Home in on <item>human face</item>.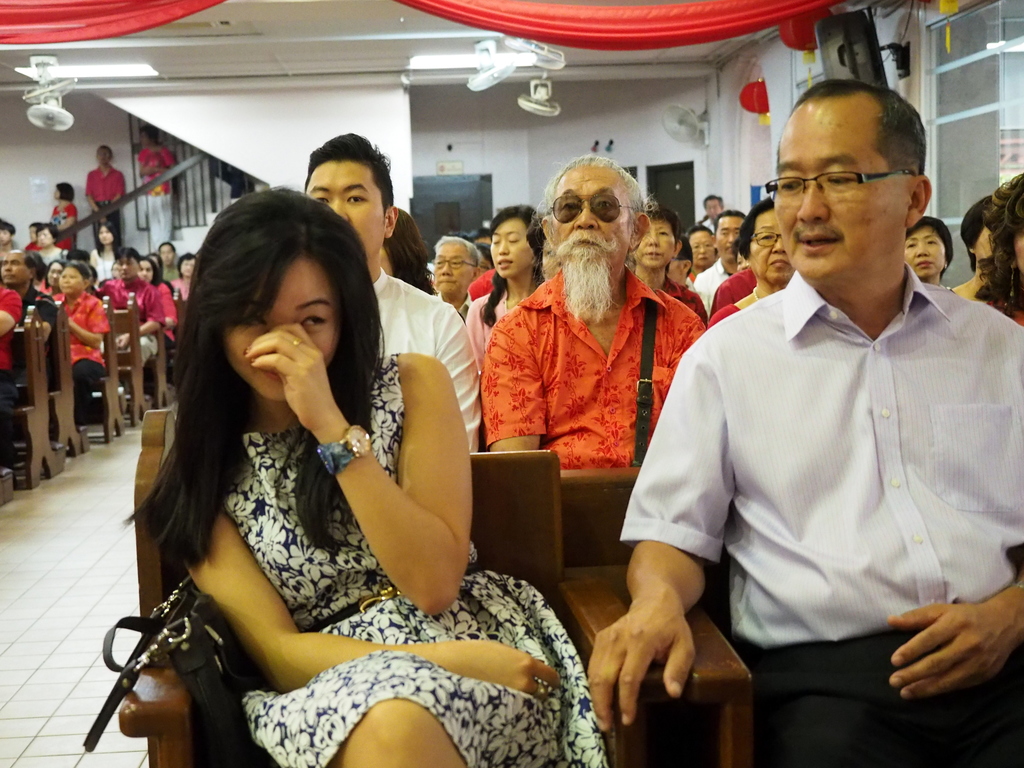
Homed in at {"x1": 162, "y1": 245, "x2": 175, "y2": 262}.
